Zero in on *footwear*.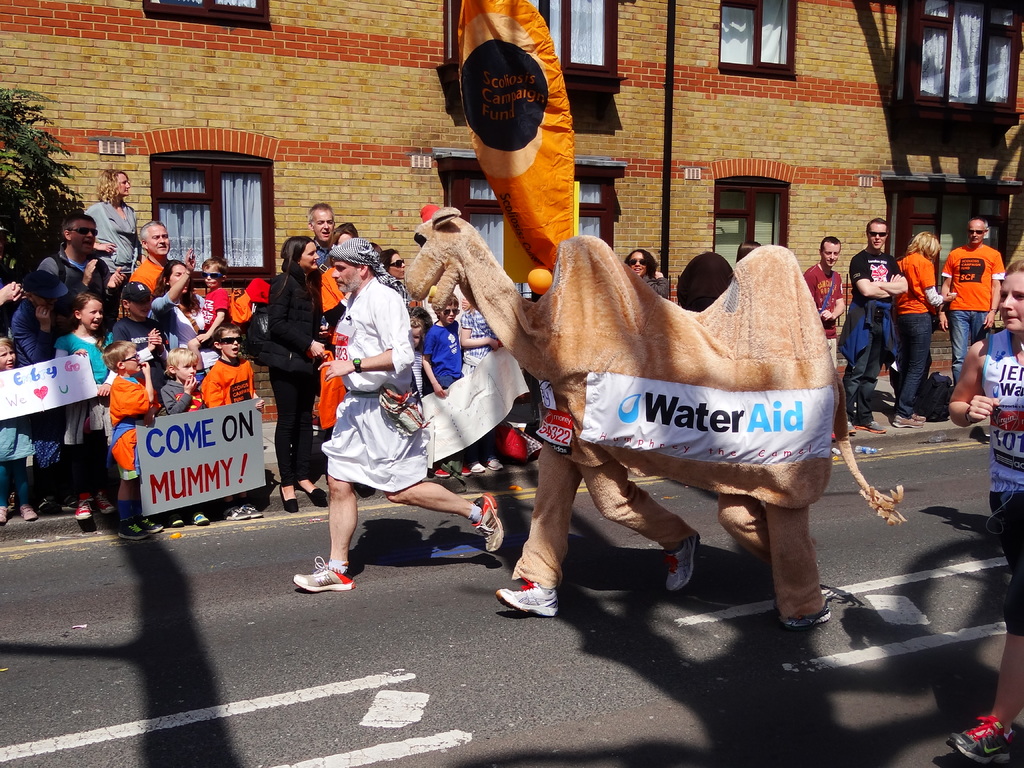
Zeroed in: region(776, 599, 840, 631).
